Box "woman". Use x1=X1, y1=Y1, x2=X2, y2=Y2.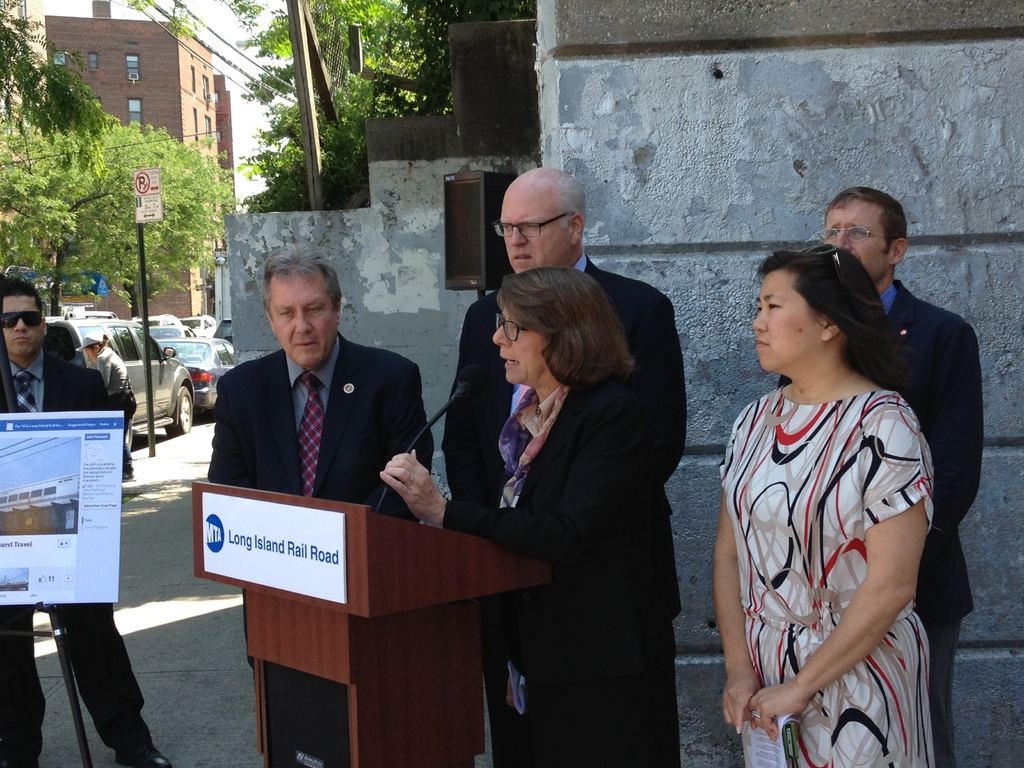
x1=72, y1=325, x2=141, y2=481.
